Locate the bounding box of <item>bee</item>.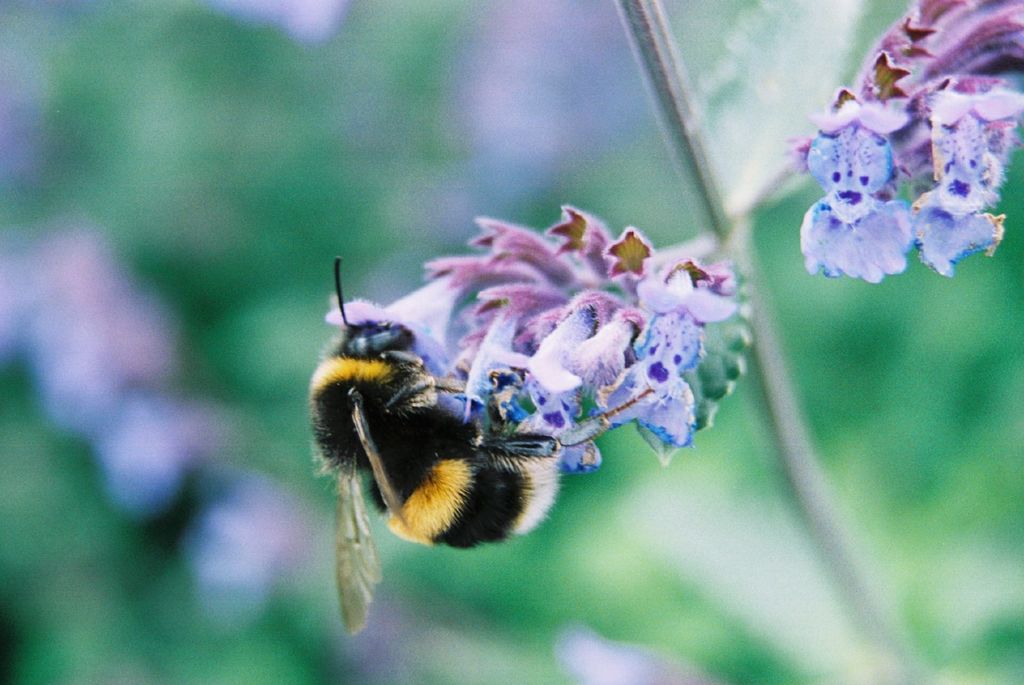
Bounding box: crop(285, 262, 587, 622).
